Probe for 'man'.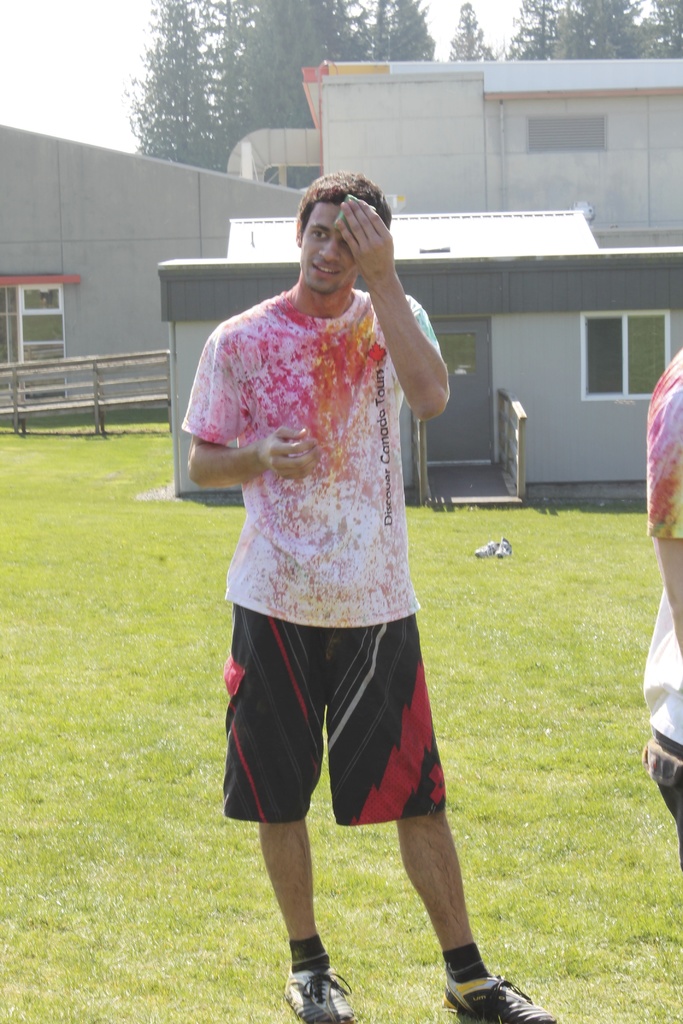
Probe result: Rect(186, 147, 492, 982).
